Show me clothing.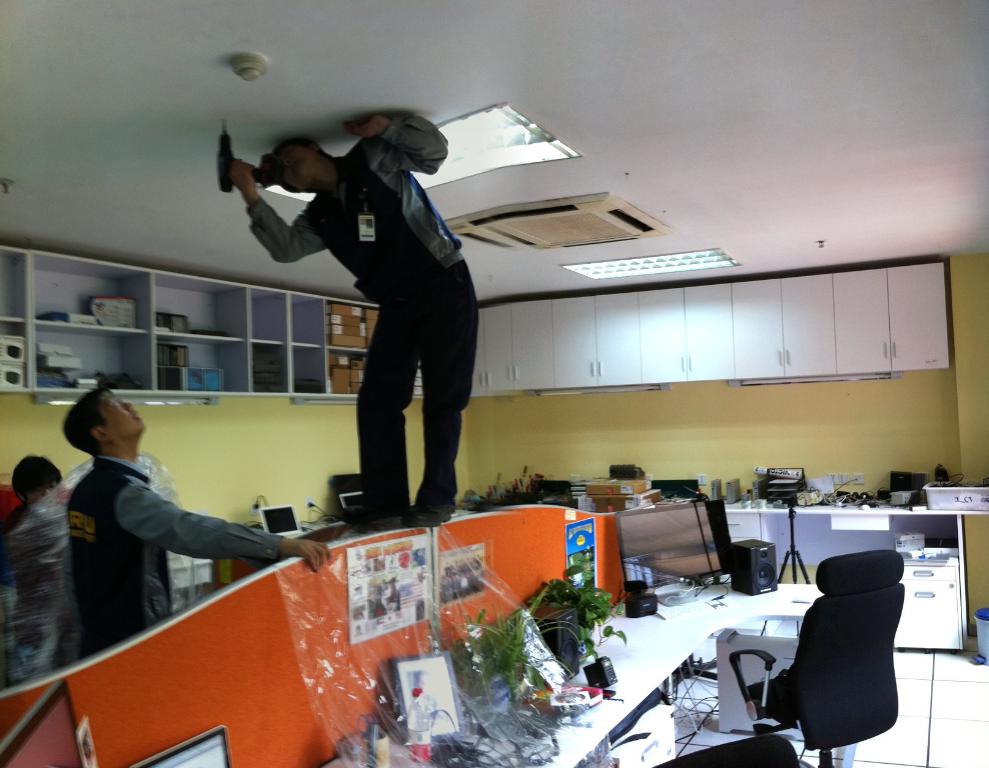
clothing is here: bbox(6, 498, 66, 684).
